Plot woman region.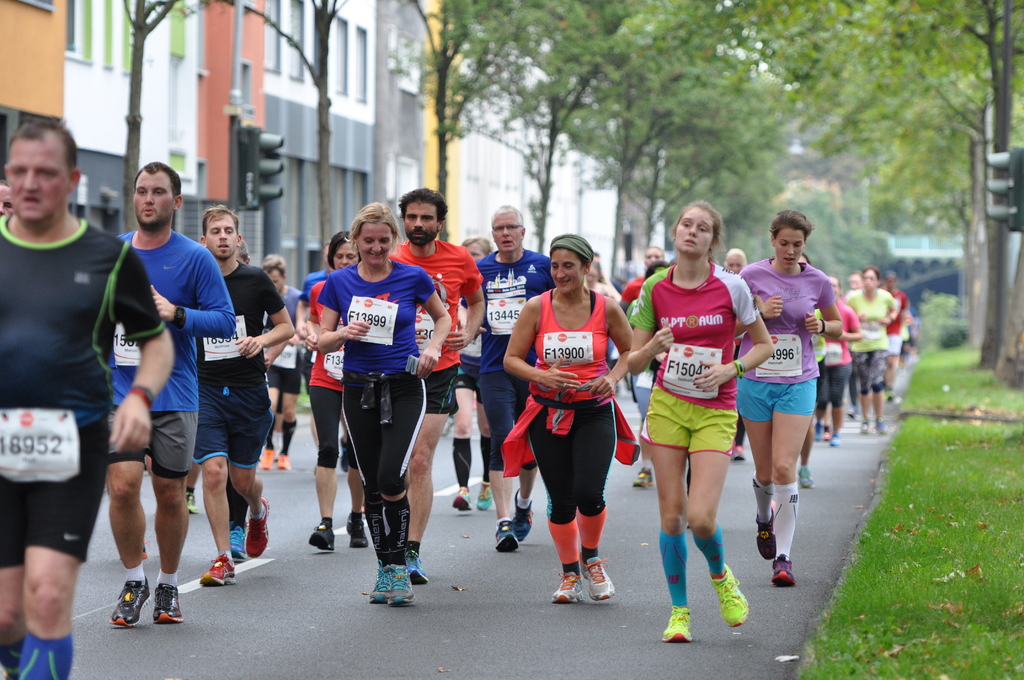
Plotted at [left=317, top=203, right=451, bottom=605].
